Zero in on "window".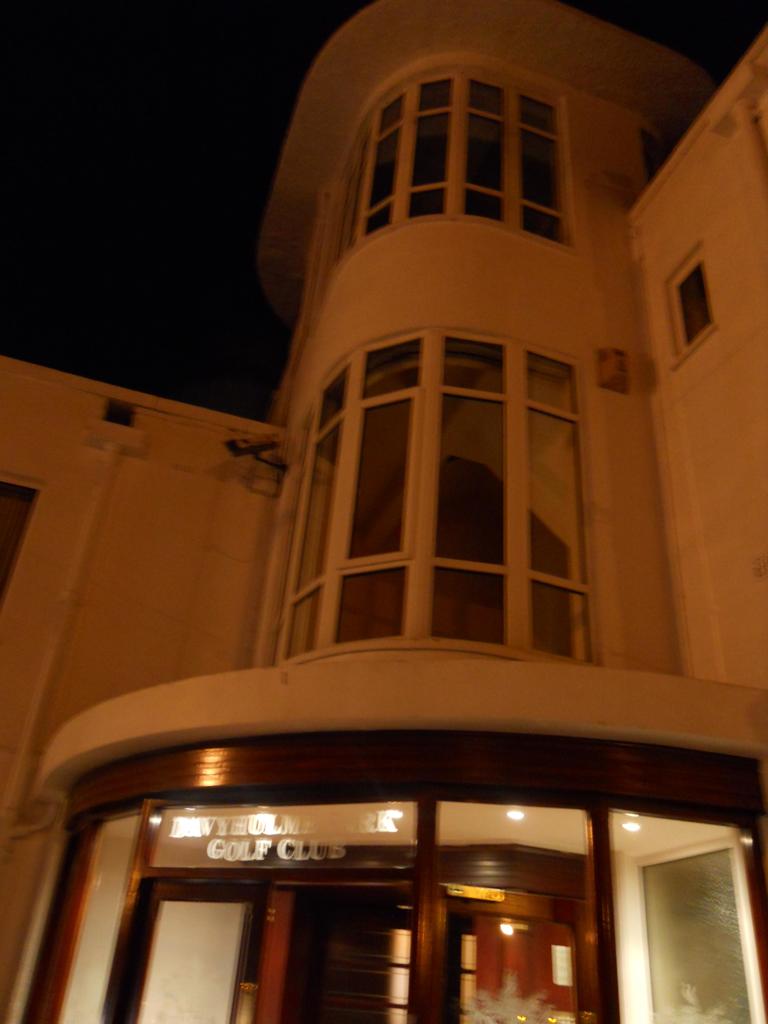
Zeroed in: box=[351, 397, 412, 559].
